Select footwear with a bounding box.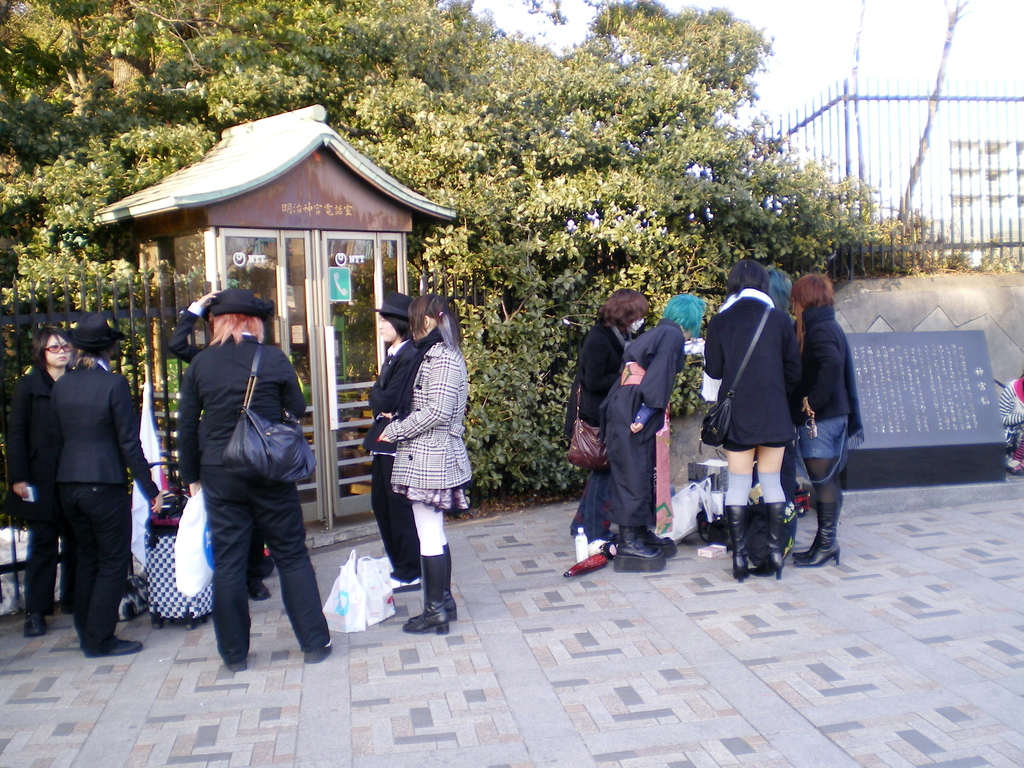
{"left": 645, "top": 526, "right": 677, "bottom": 558}.
